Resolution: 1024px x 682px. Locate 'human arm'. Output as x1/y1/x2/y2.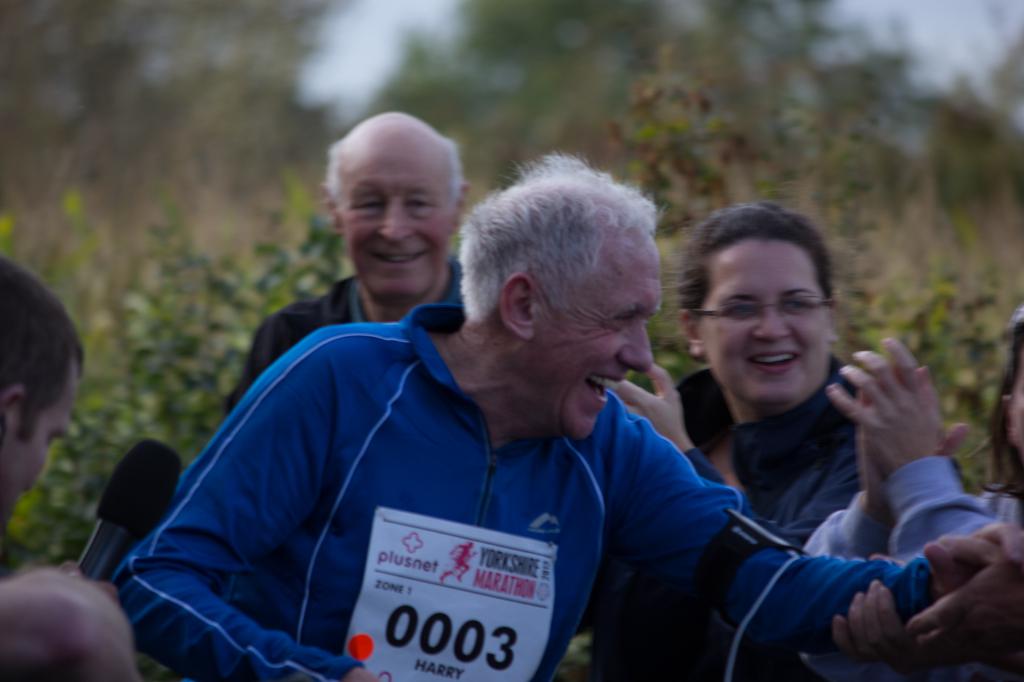
827/331/1020/566.
